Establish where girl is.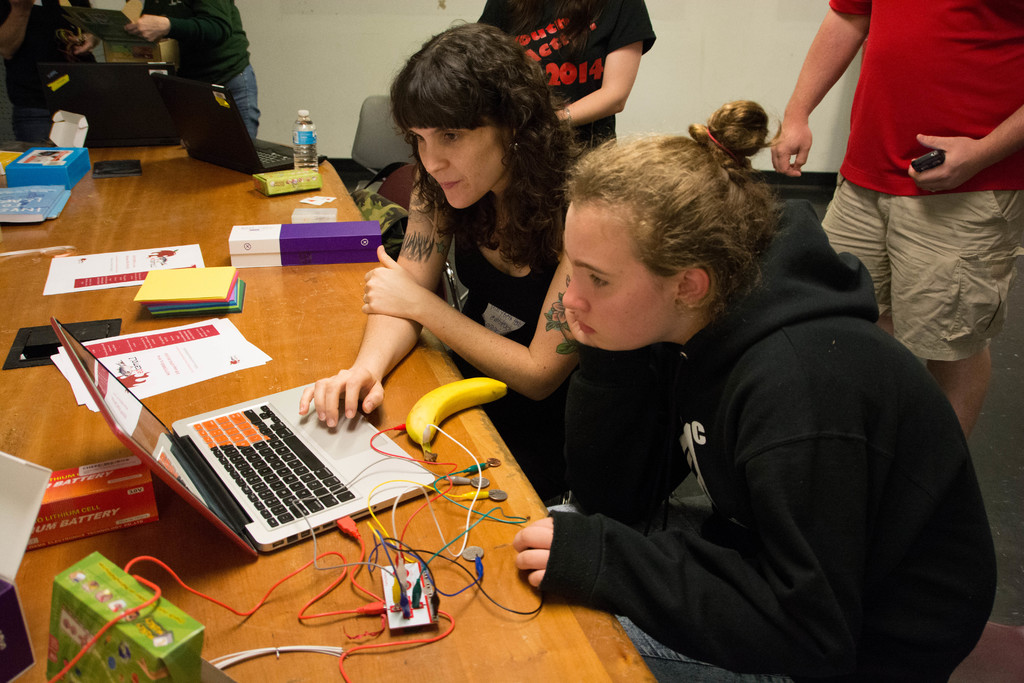
Established at region(509, 99, 997, 682).
